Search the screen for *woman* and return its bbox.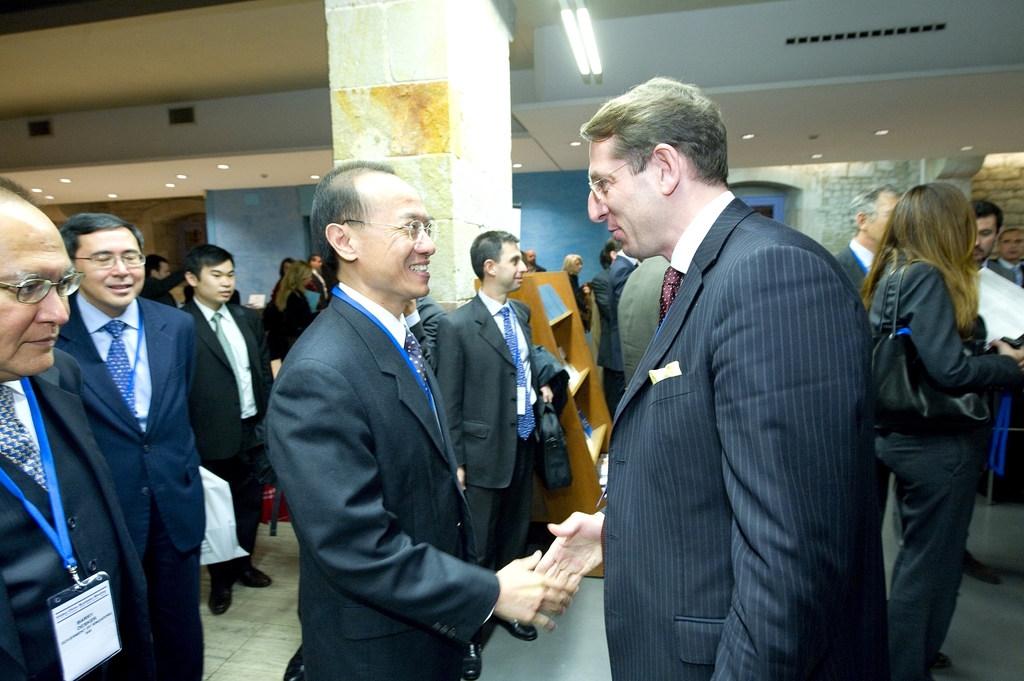
Found: <box>560,252,602,334</box>.
